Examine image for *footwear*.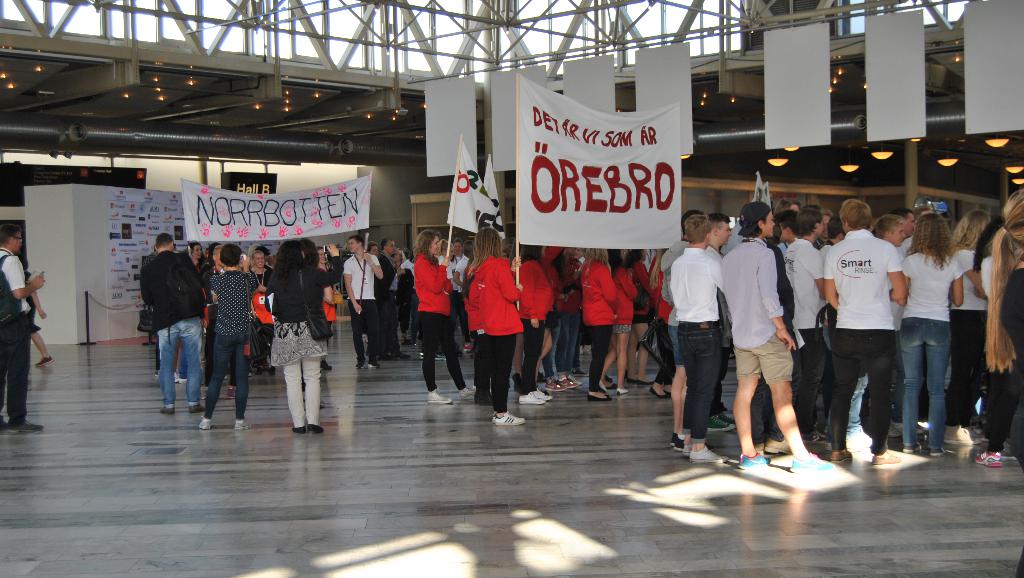
Examination result: select_region(683, 441, 689, 456).
